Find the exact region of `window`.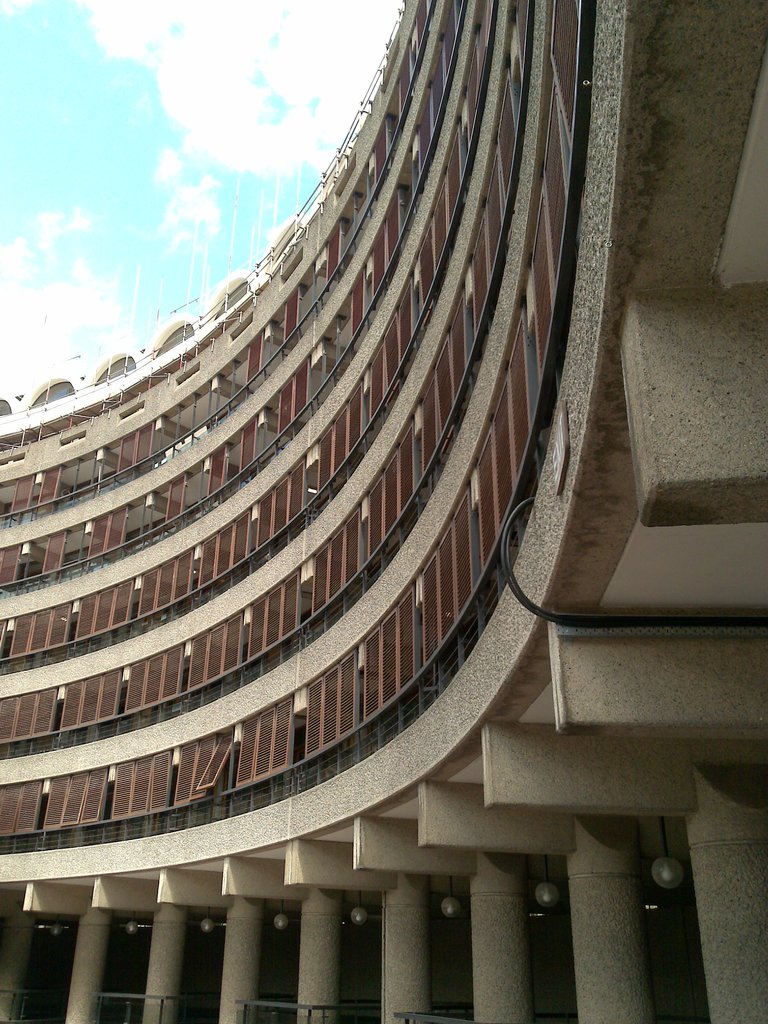
Exact region: left=184, top=499, right=212, bottom=529.
